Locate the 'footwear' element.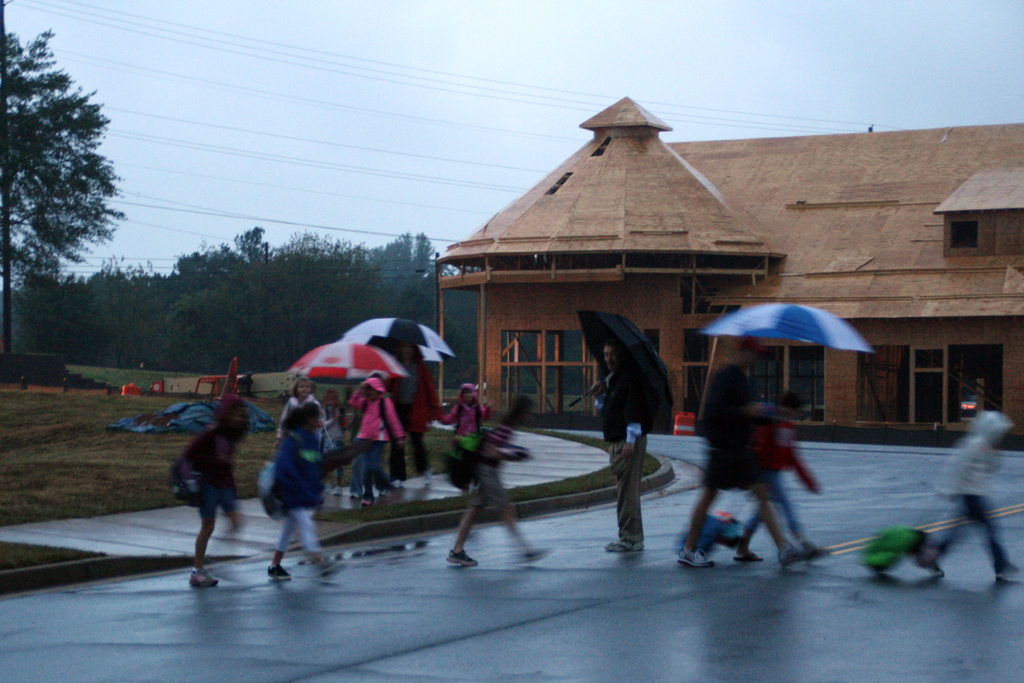
Element bbox: bbox=(679, 544, 716, 566).
